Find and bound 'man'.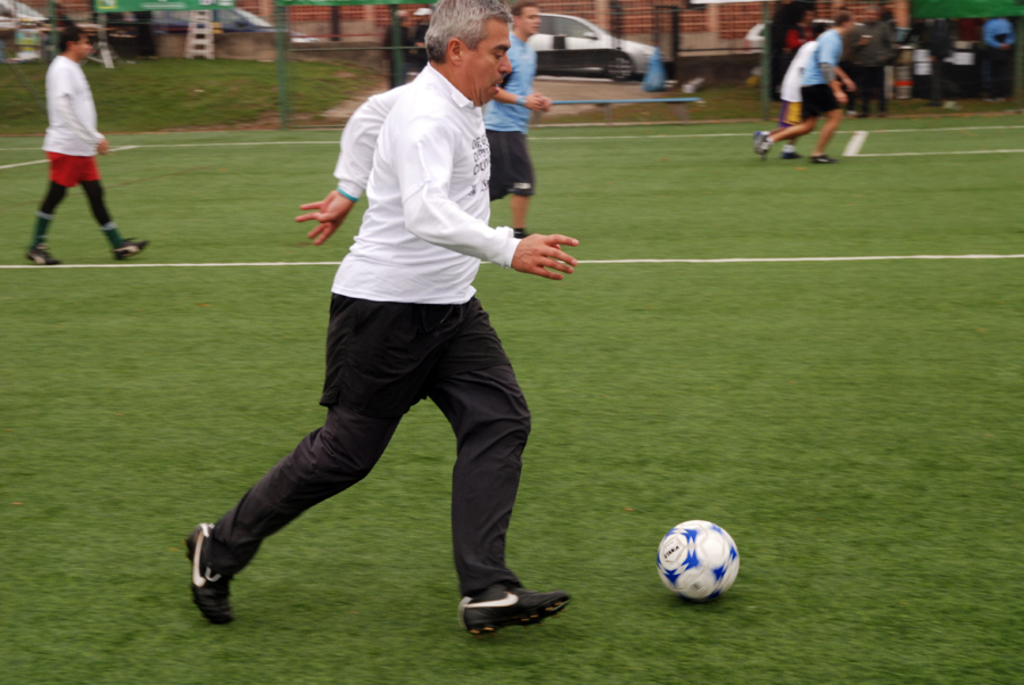
Bound: locate(17, 19, 150, 267).
